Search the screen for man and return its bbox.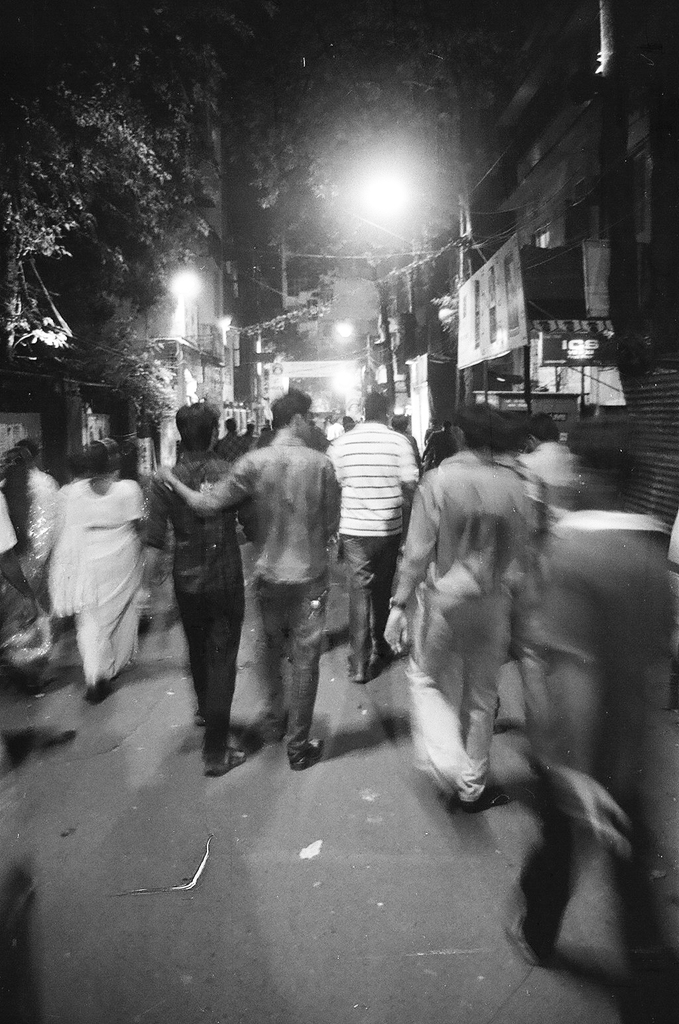
Found: x1=156 y1=405 x2=259 y2=774.
